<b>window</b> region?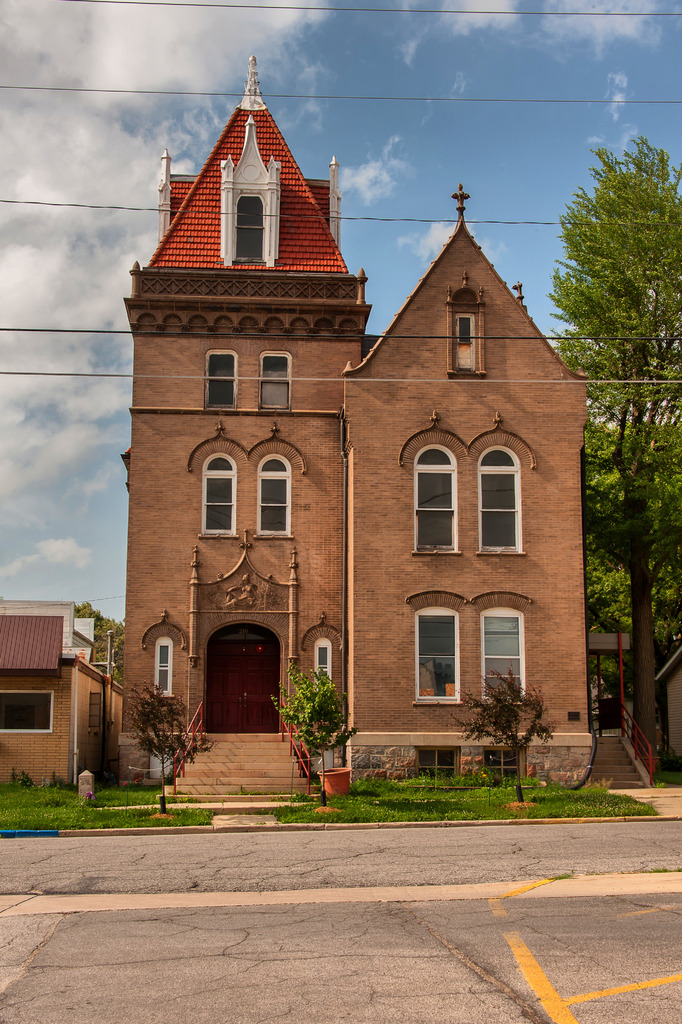
(left=153, top=637, right=169, bottom=698)
